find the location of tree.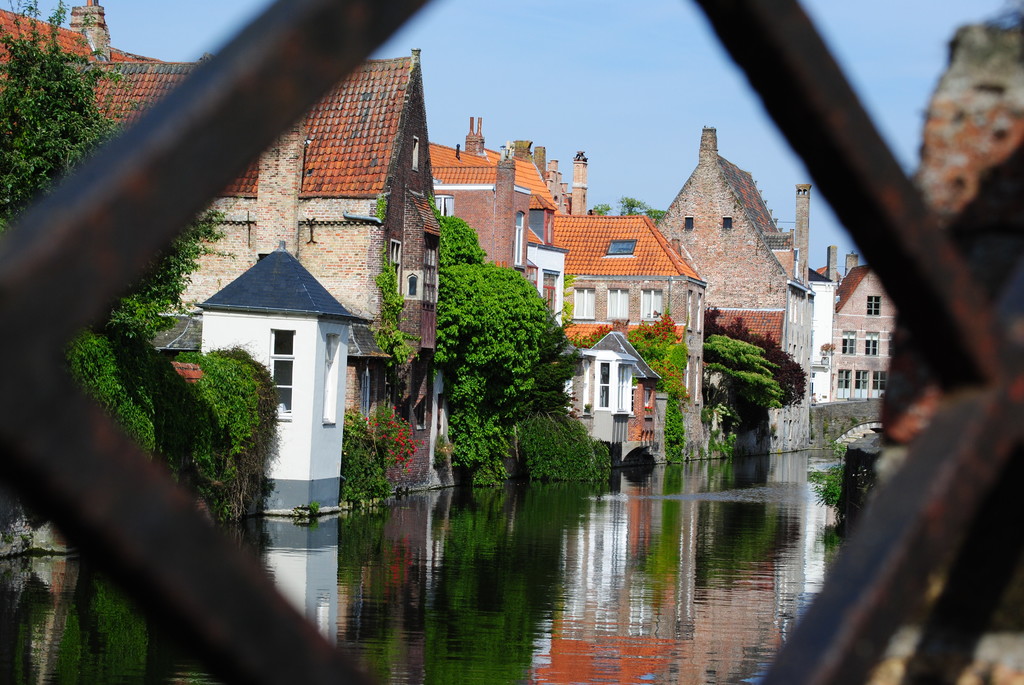
Location: Rect(0, 1, 212, 485).
